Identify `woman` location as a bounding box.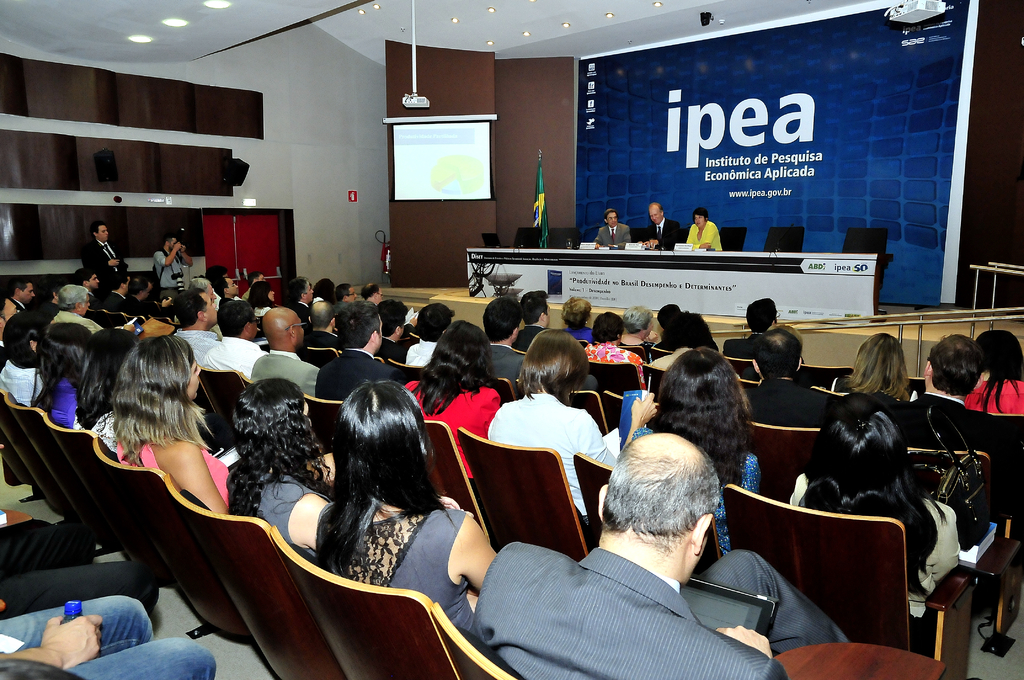
pyautogui.locateOnScreen(685, 209, 723, 251).
